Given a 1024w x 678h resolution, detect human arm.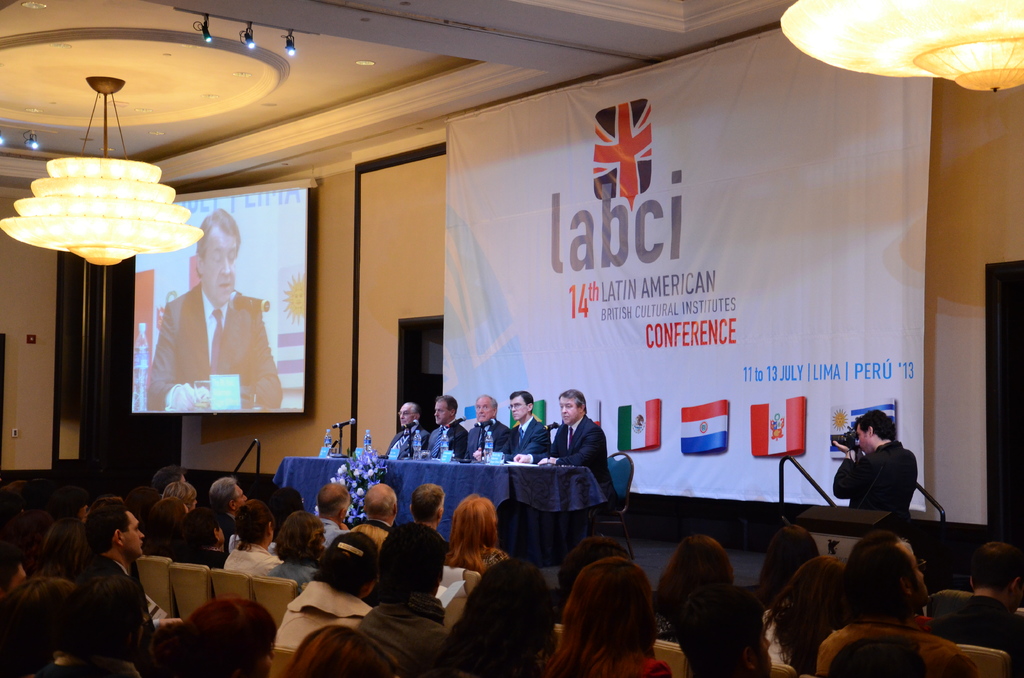
827,435,878,504.
